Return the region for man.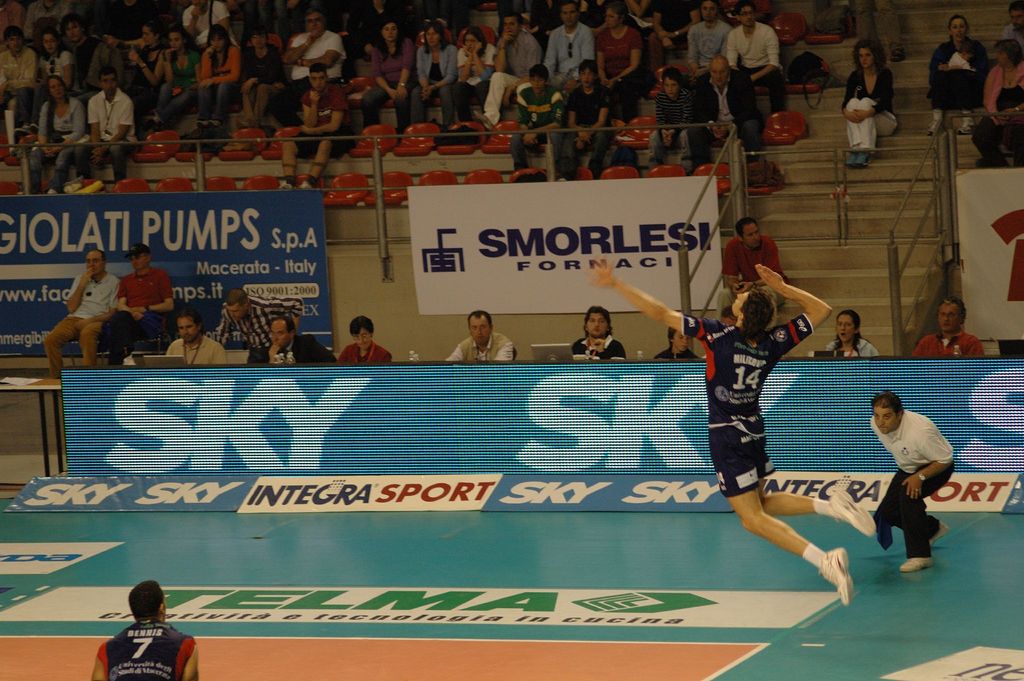
[left=39, top=247, right=119, bottom=395].
